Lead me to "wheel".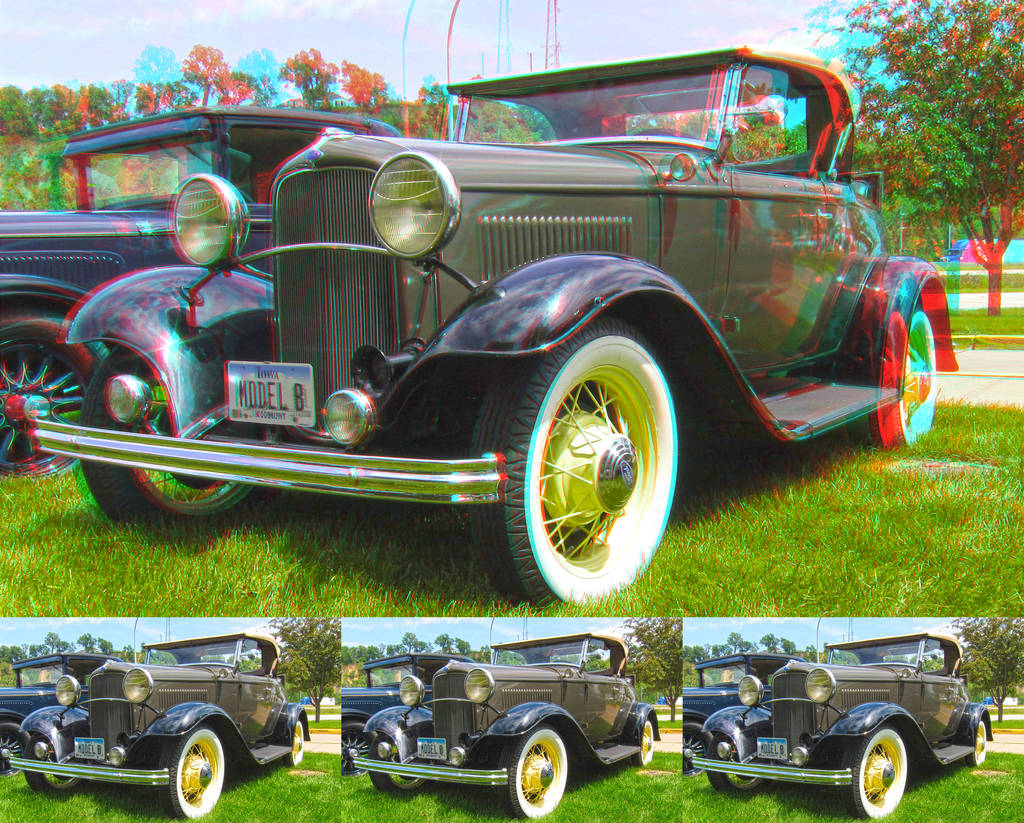
Lead to bbox=(284, 719, 302, 767).
